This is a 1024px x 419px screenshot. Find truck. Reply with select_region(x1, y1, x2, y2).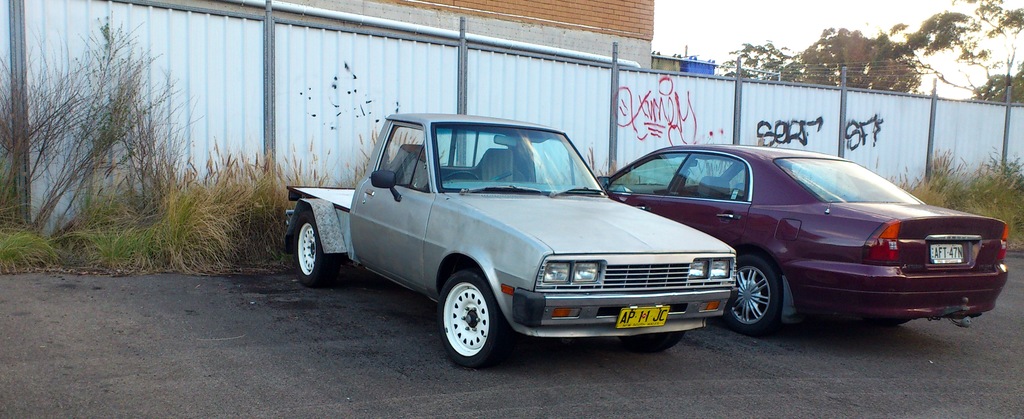
select_region(275, 111, 741, 371).
